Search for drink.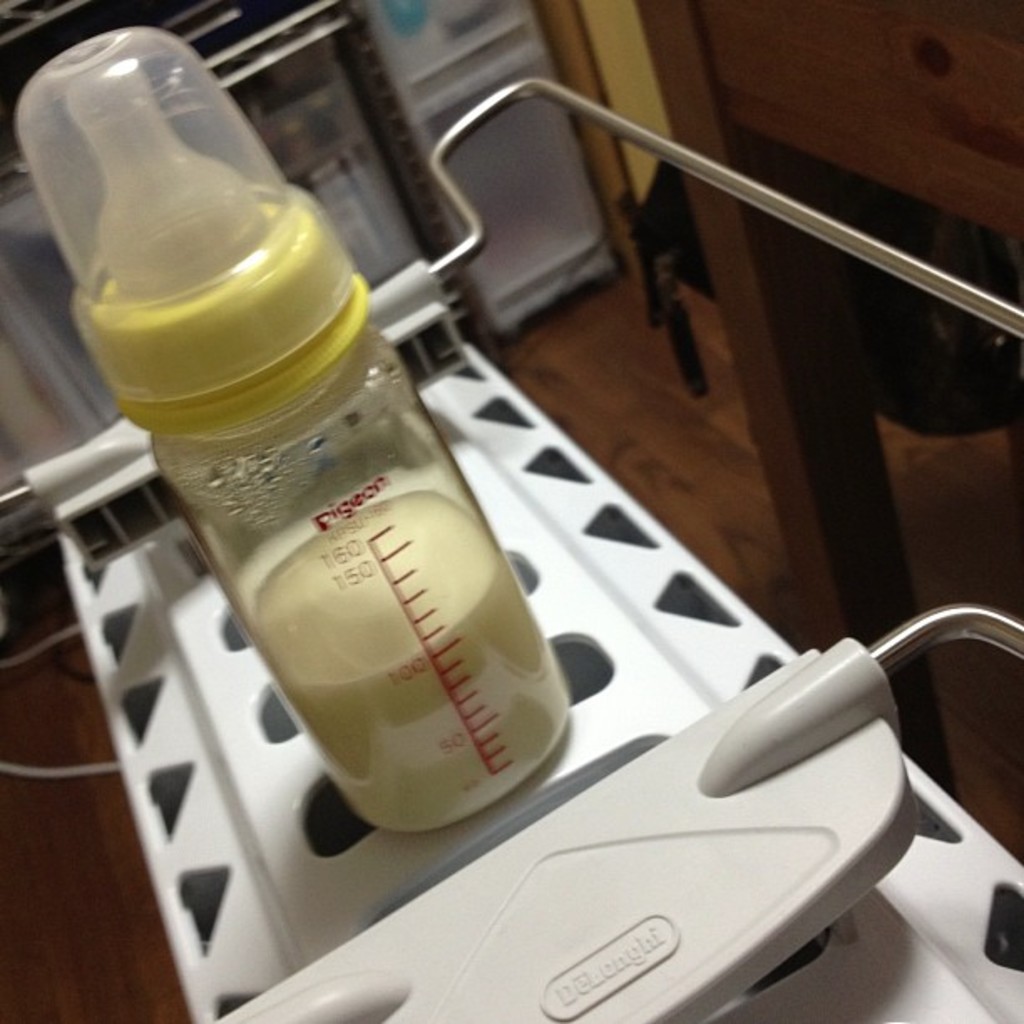
Found at x1=246 y1=519 x2=576 y2=827.
